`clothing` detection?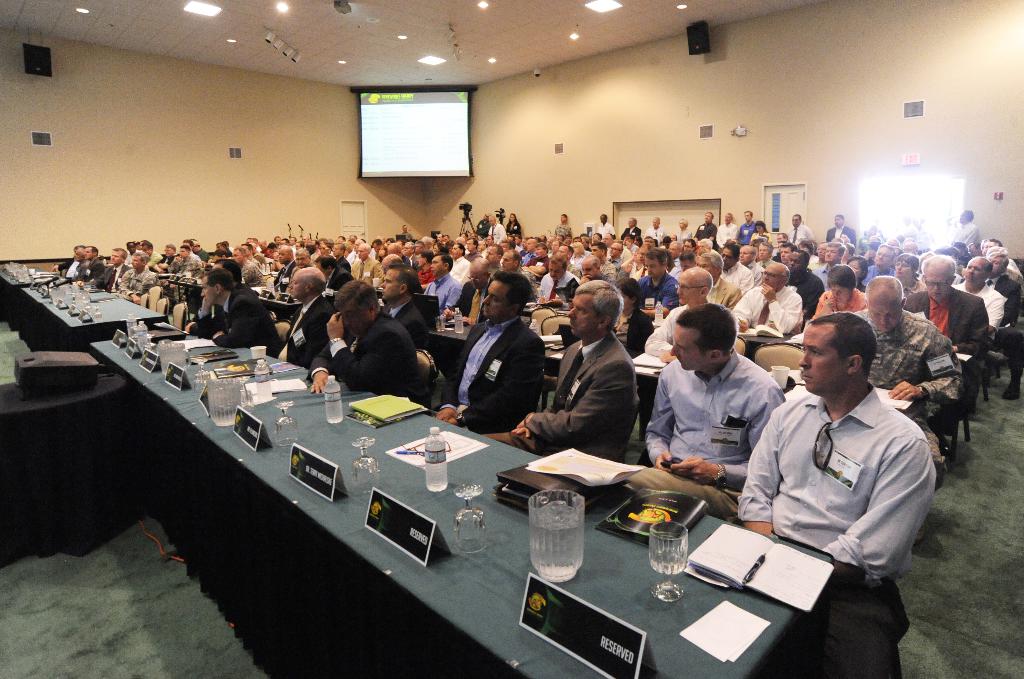
<bbox>354, 253, 380, 283</bbox>
